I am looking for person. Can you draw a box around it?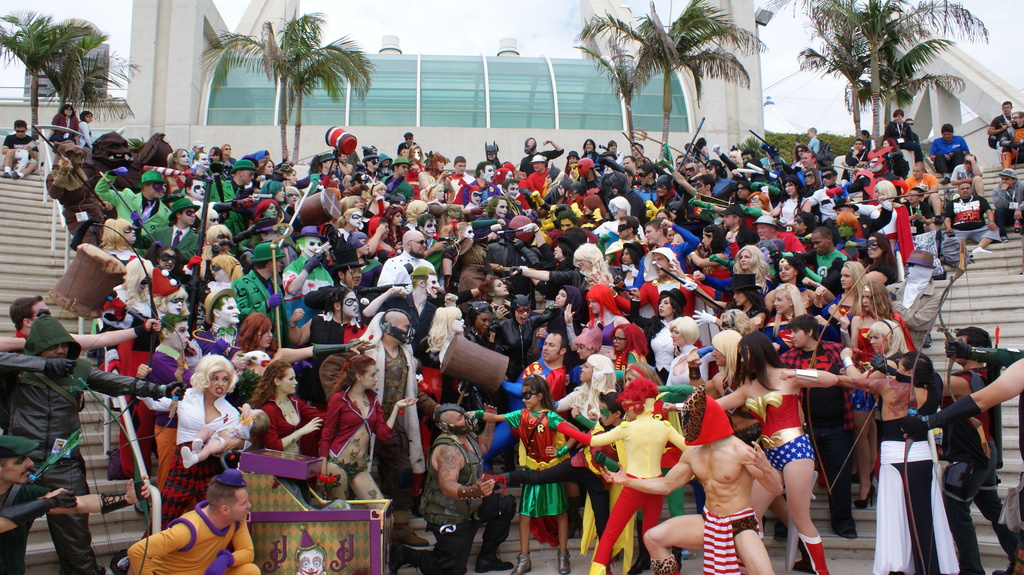
Sure, the bounding box is (0,313,172,574).
